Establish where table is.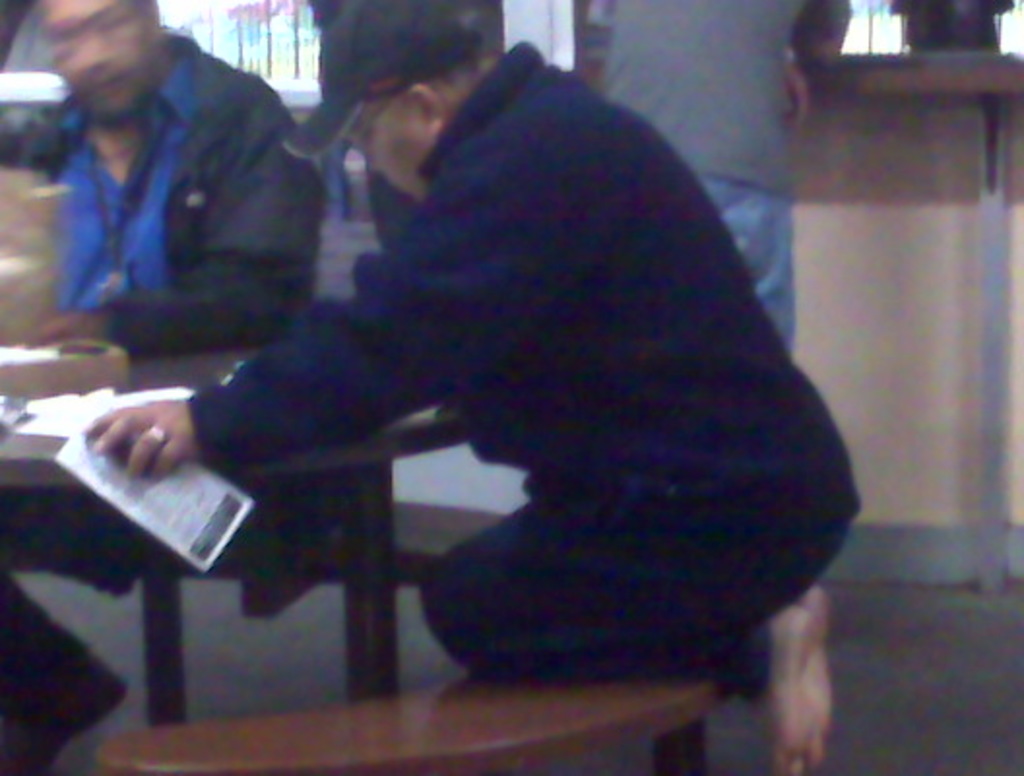
Established at {"x1": 0, "y1": 336, "x2": 409, "y2": 735}.
